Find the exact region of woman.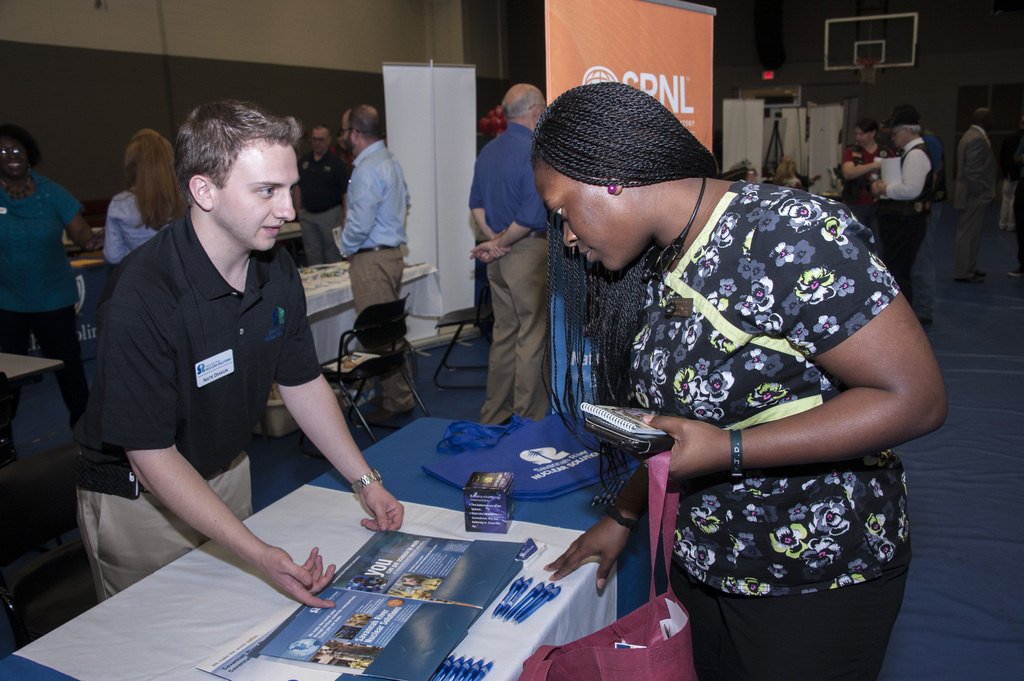
Exact region: box(776, 159, 799, 191).
